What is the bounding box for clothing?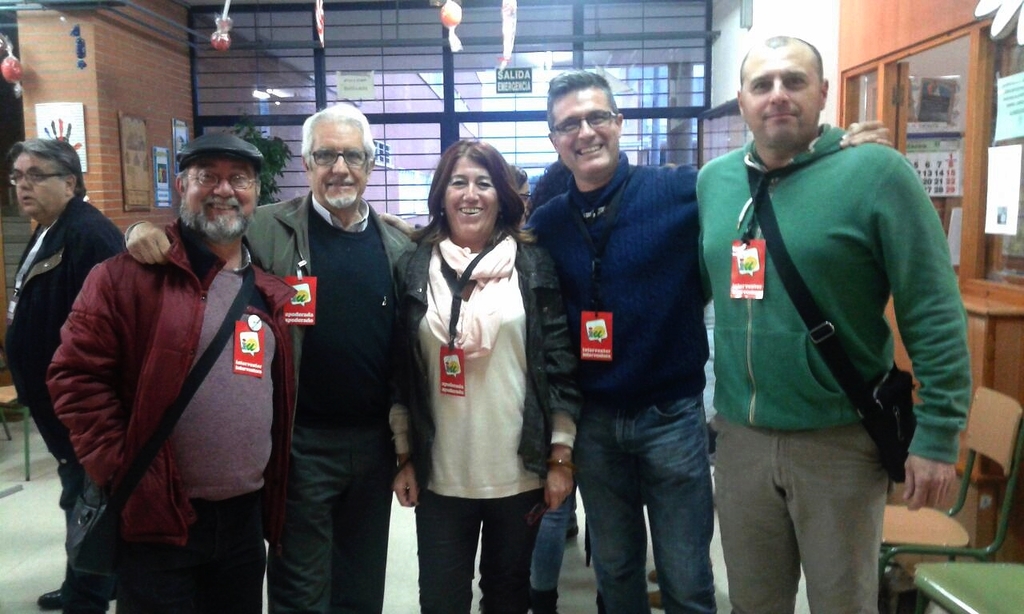
(left=46, top=213, right=307, bottom=613).
